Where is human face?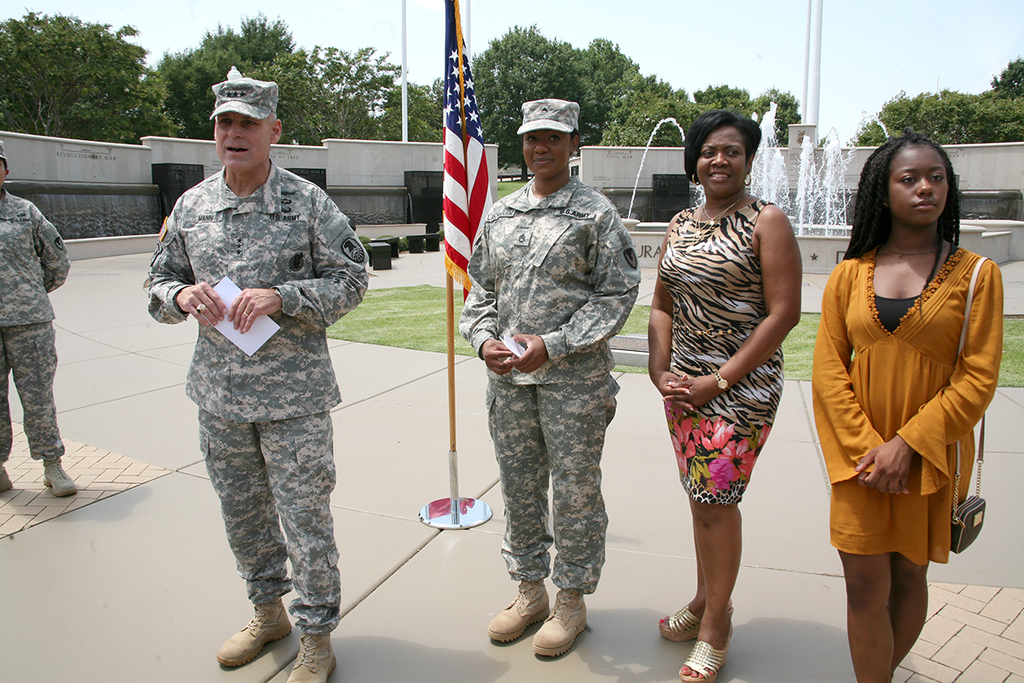
l=695, t=132, r=748, b=191.
